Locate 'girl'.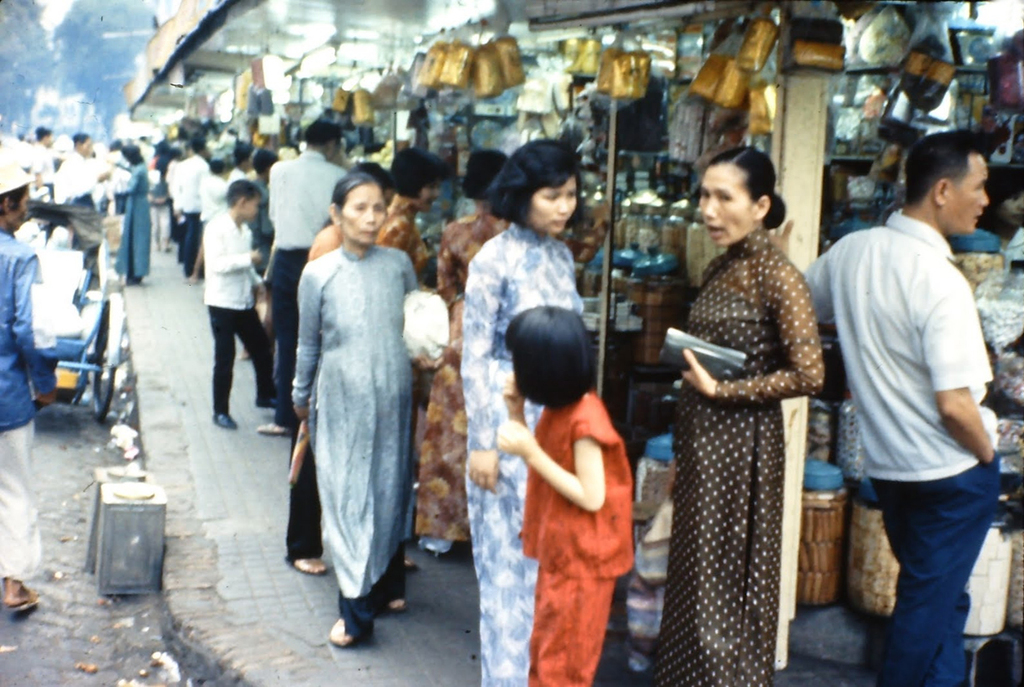
Bounding box: 491 299 637 684.
